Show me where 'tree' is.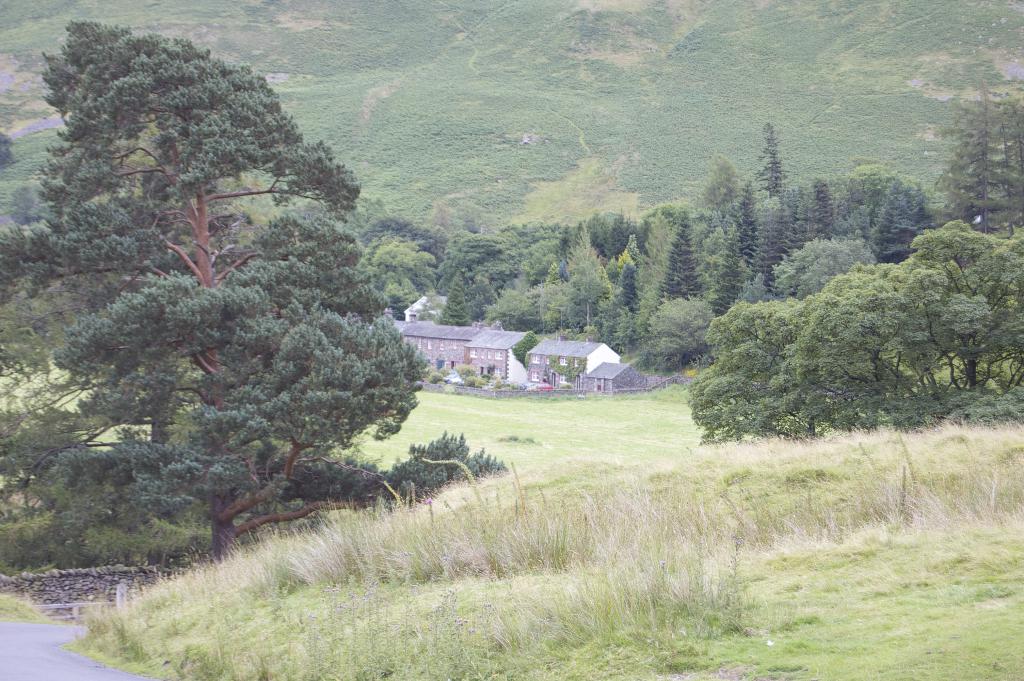
'tree' is at 444:230:522:293.
